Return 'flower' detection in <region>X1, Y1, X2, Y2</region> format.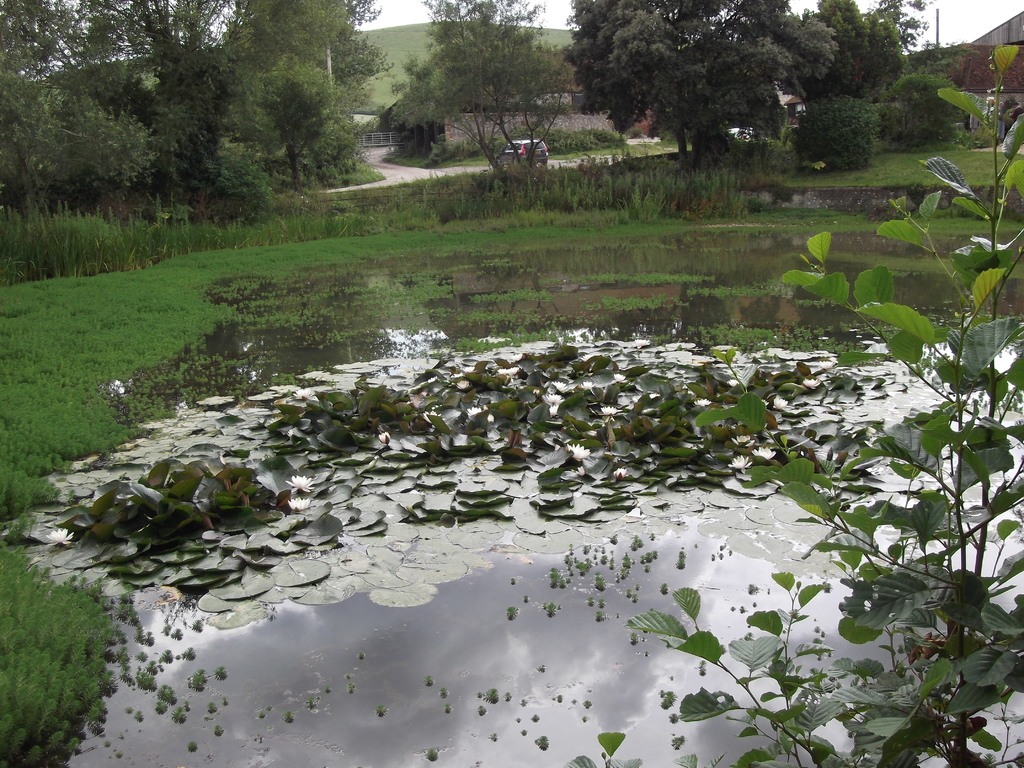
<region>774, 397, 790, 413</region>.
